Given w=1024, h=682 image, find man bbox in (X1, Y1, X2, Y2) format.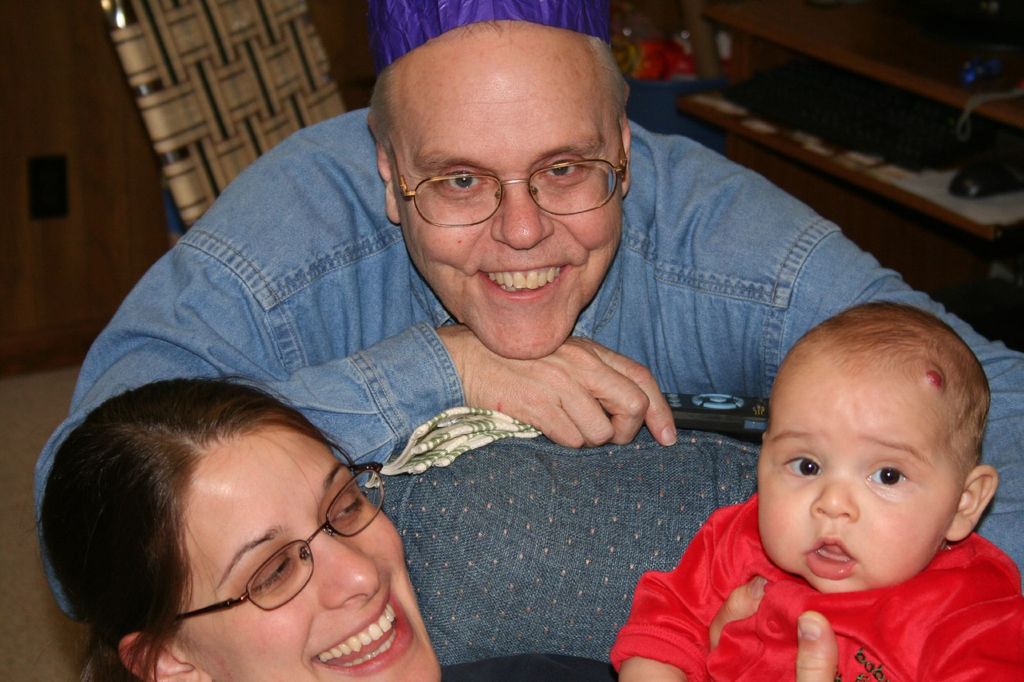
(33, 45, 981, 656).
